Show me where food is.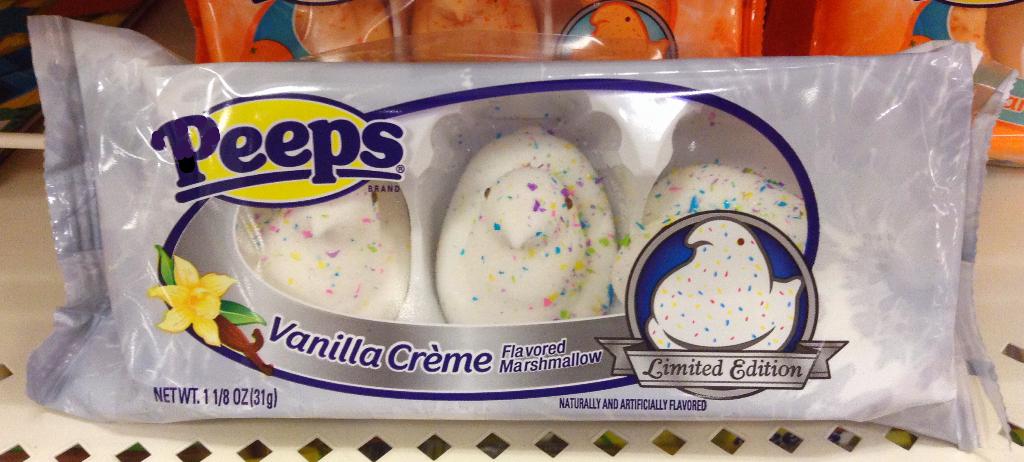
food is at bbox=[432, 124, 615, 326].
